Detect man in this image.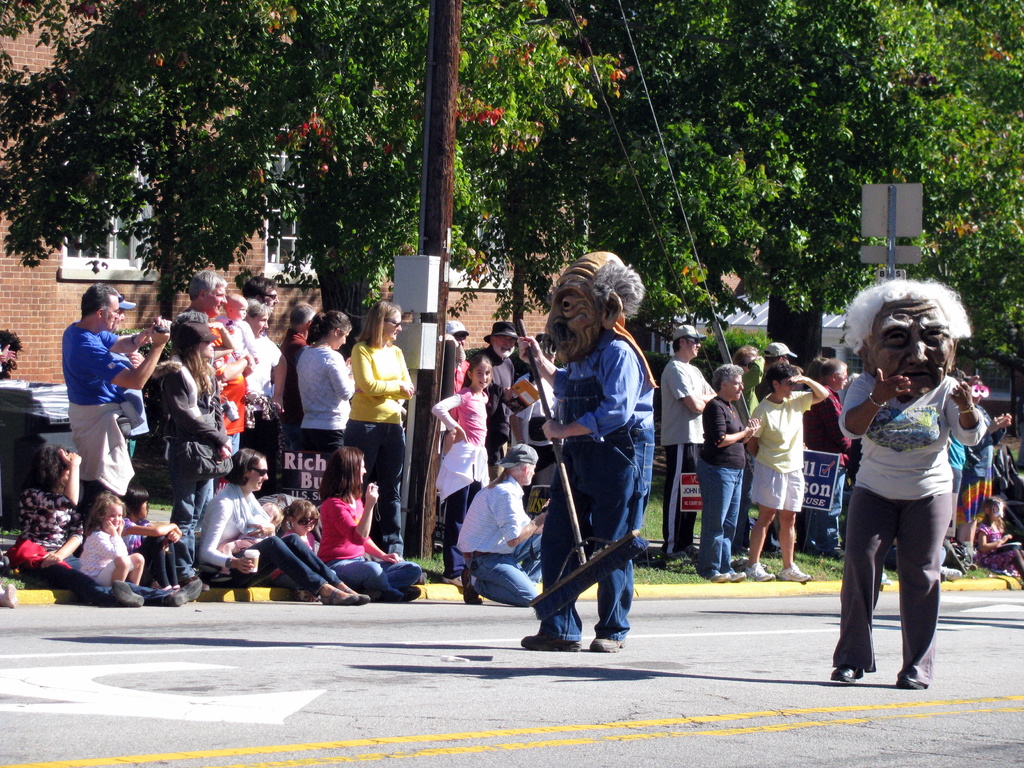
Detection: left=522, top=267, right=667, bottom=669.
